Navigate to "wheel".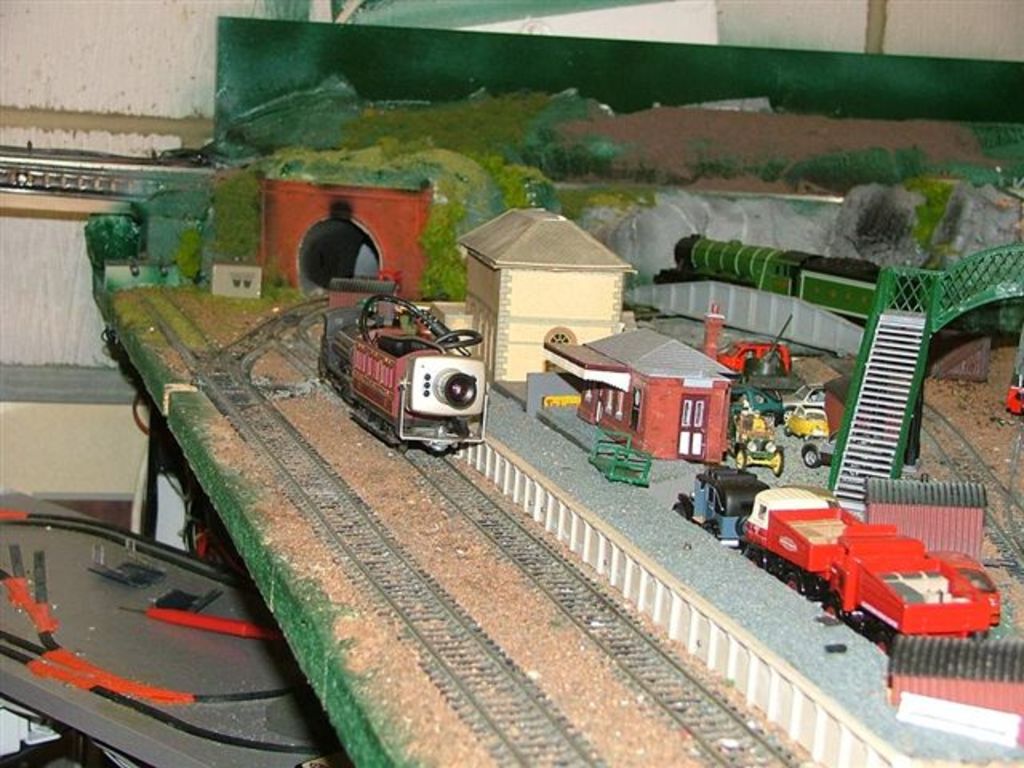
Navigation target: 795,445,821,467.
